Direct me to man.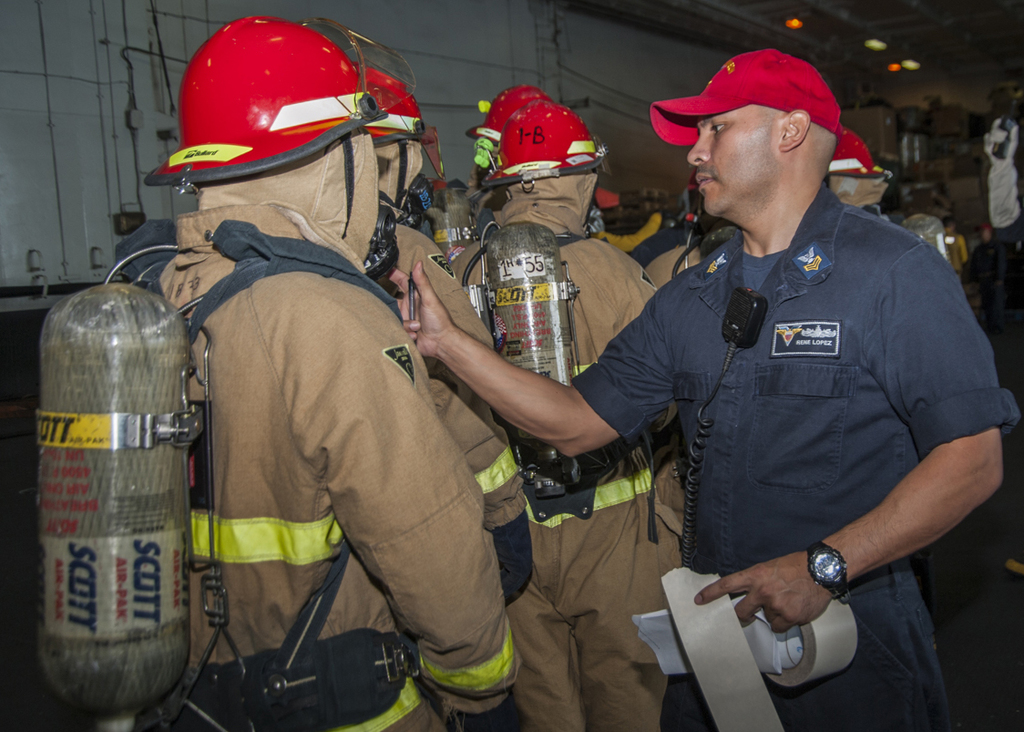
Direction: <bbox>448, 103, 687, 731</bbox>.
